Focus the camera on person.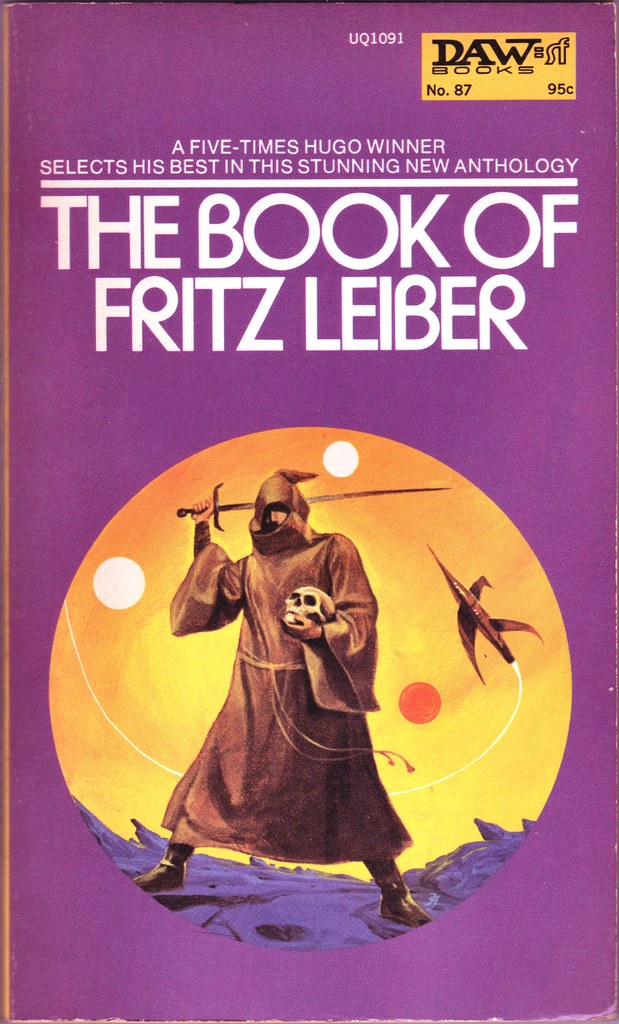
Focus region: {"x1": 135, "y1": 469, "x2": 416, "y2": 922}.
